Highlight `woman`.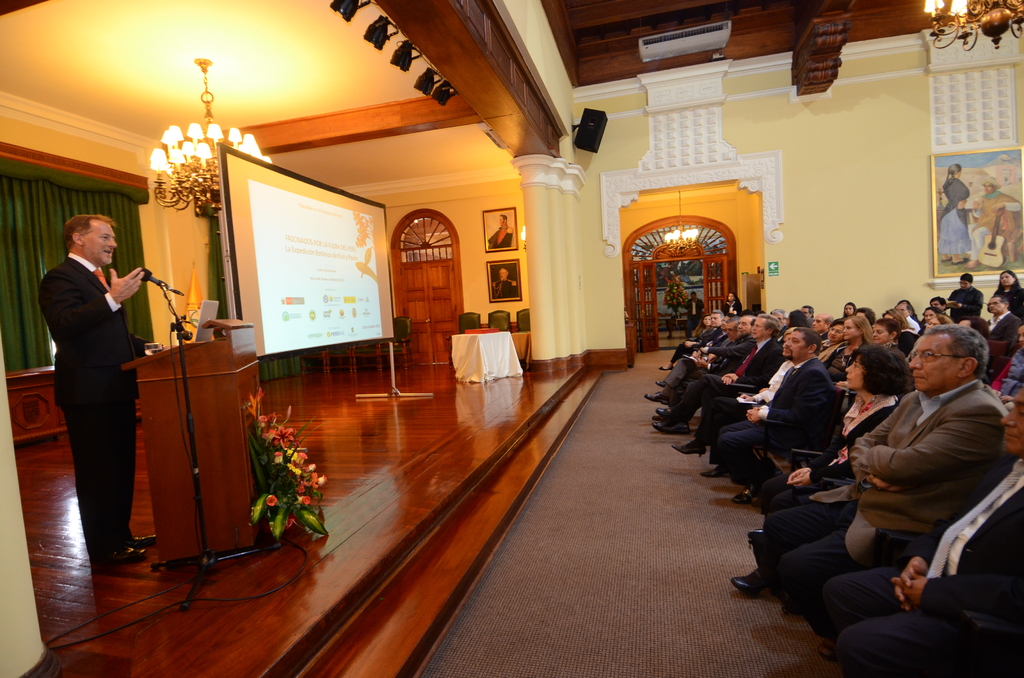
Highlighted region: box(984, 268, 1023, 321).
